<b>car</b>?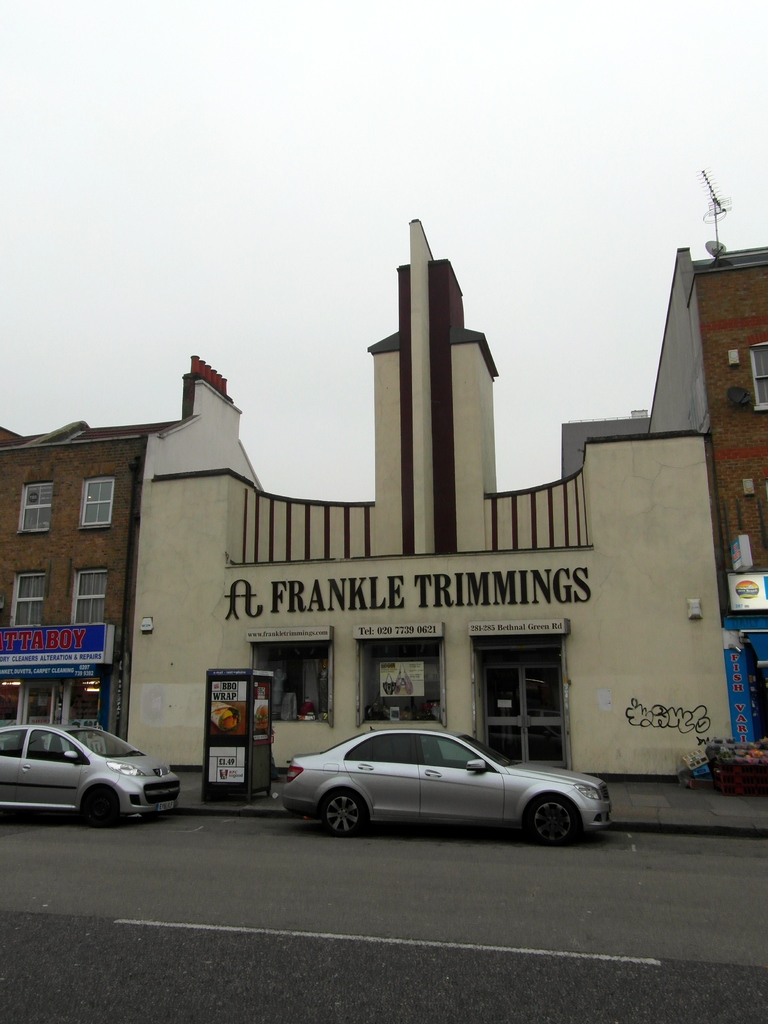
{"x1": 266, "y1": 724, "x2": 621, "y2": 843}
